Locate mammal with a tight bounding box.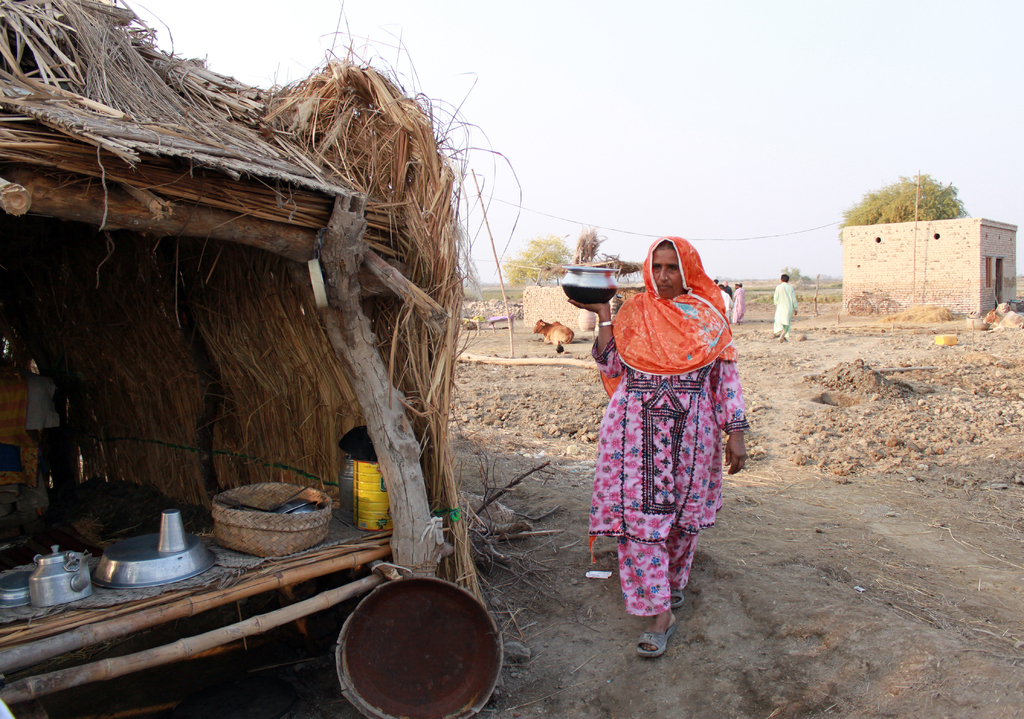
rect(582, 229, 751, 613).
